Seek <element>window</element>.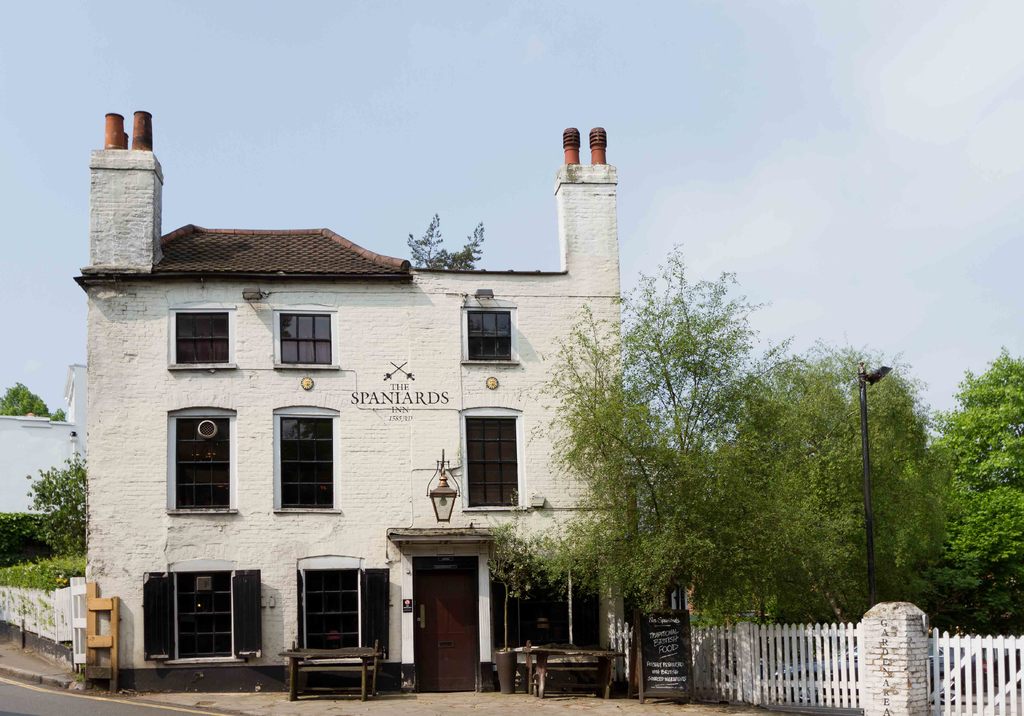
<bbox>274, 405, 339, 512</bbox>.
